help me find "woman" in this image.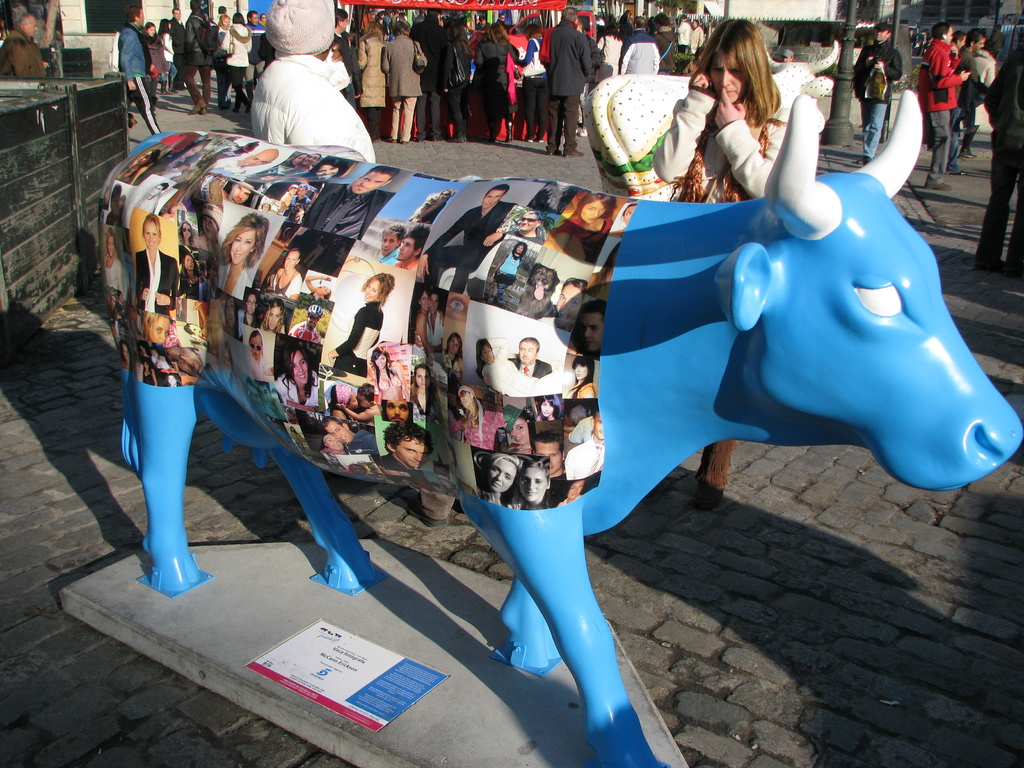
Found it: 671,24,820,203.
